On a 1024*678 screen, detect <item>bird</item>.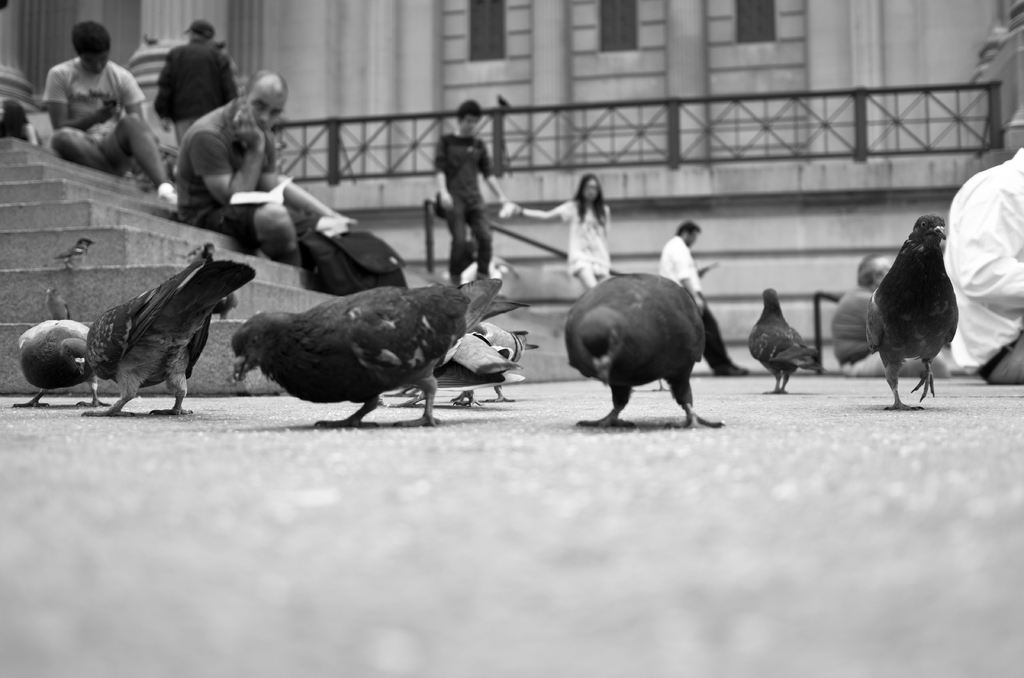
<region>387, 319, 511, 414</region>.
